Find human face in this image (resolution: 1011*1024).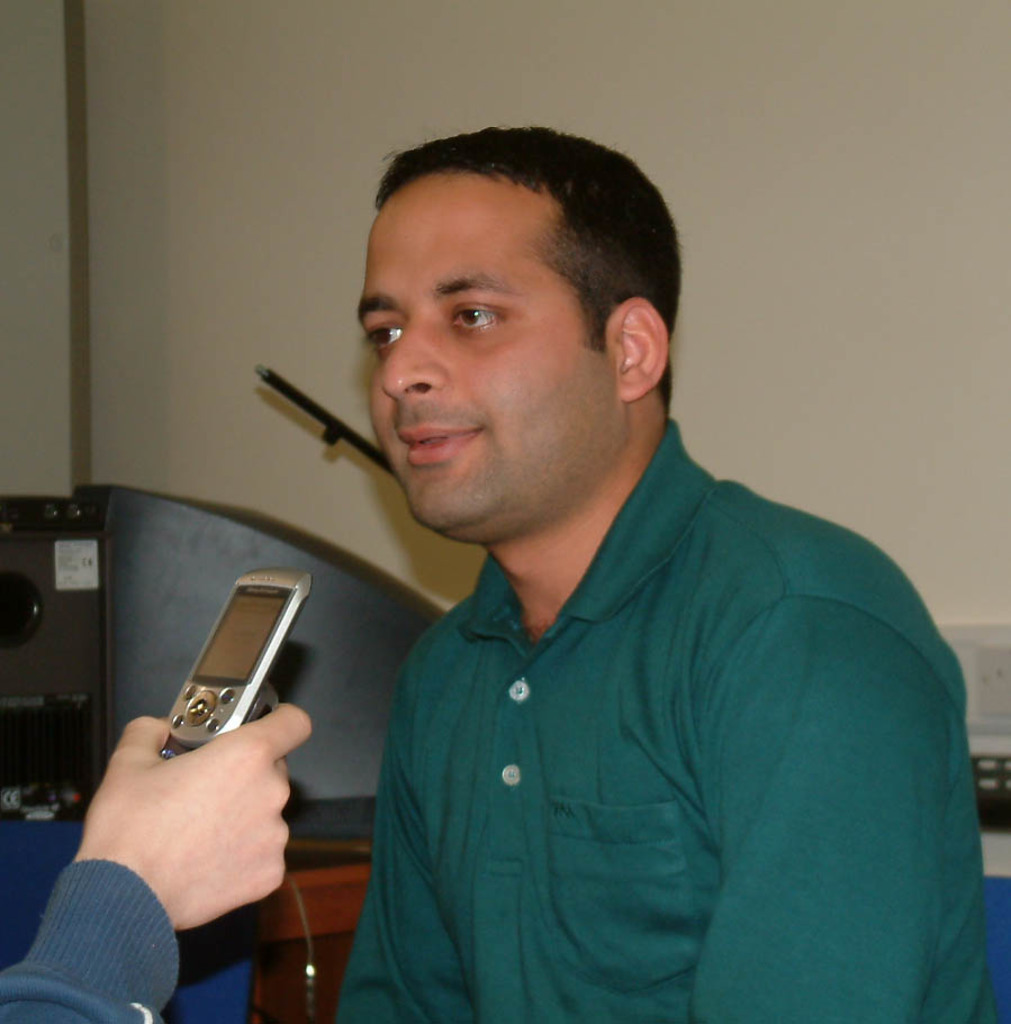
box(358, 170, 613, 547).
